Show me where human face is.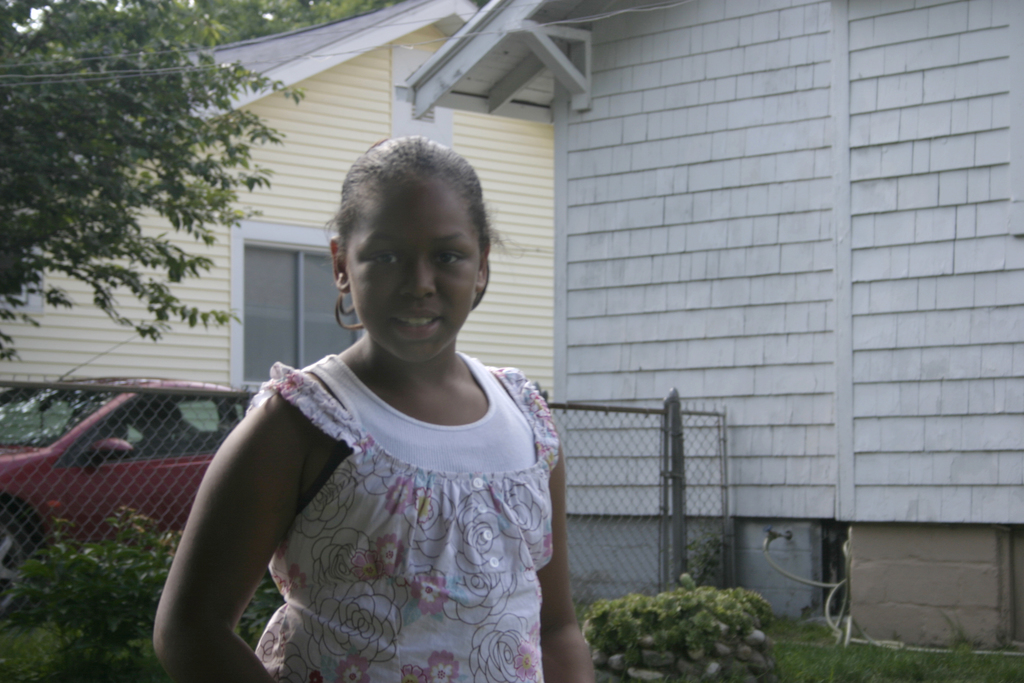
human face is at x1=348, y1=176, x2=484, y2=363.
